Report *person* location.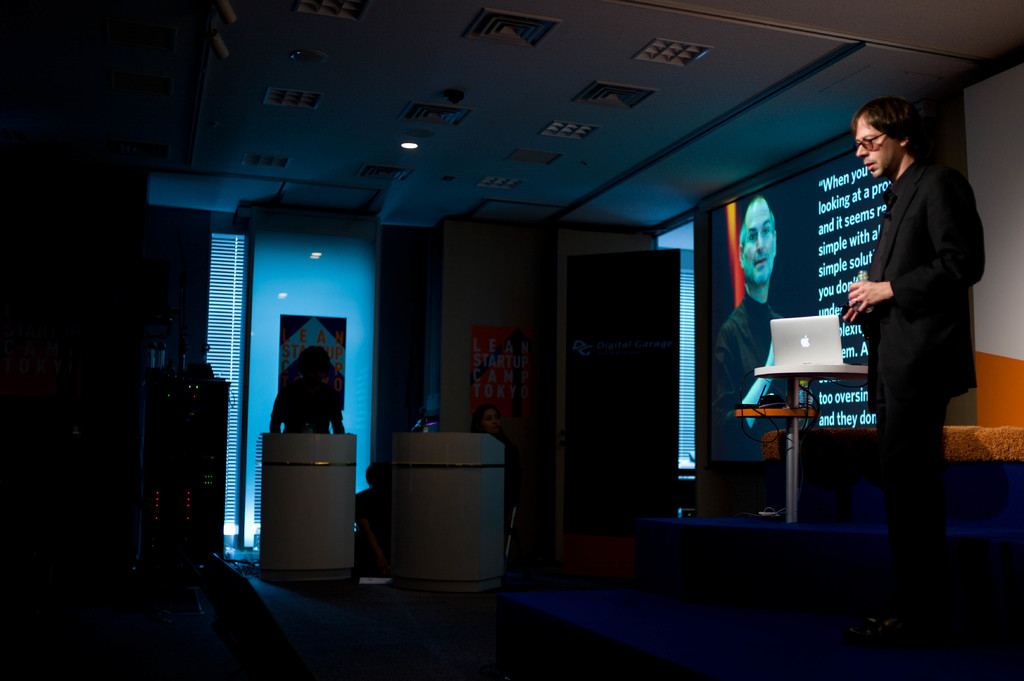
Report: box=[472, 403, 509, 433].
